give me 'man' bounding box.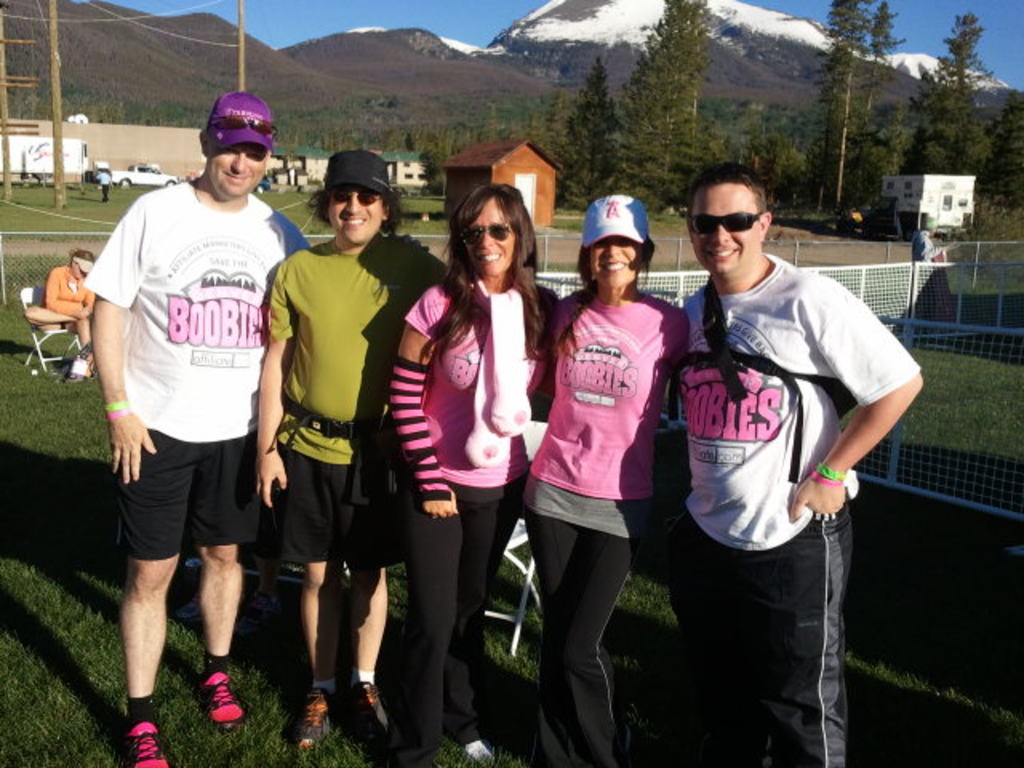
(left=77, top=90, right=336, bottom=763).
